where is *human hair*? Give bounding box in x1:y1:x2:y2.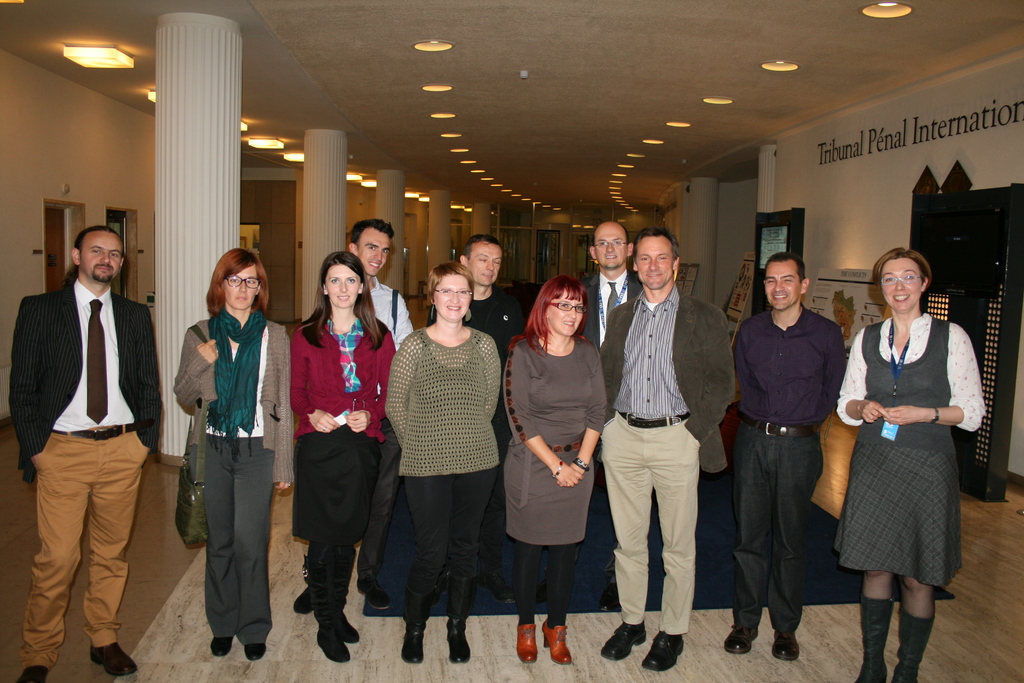
872:248:931:288.
